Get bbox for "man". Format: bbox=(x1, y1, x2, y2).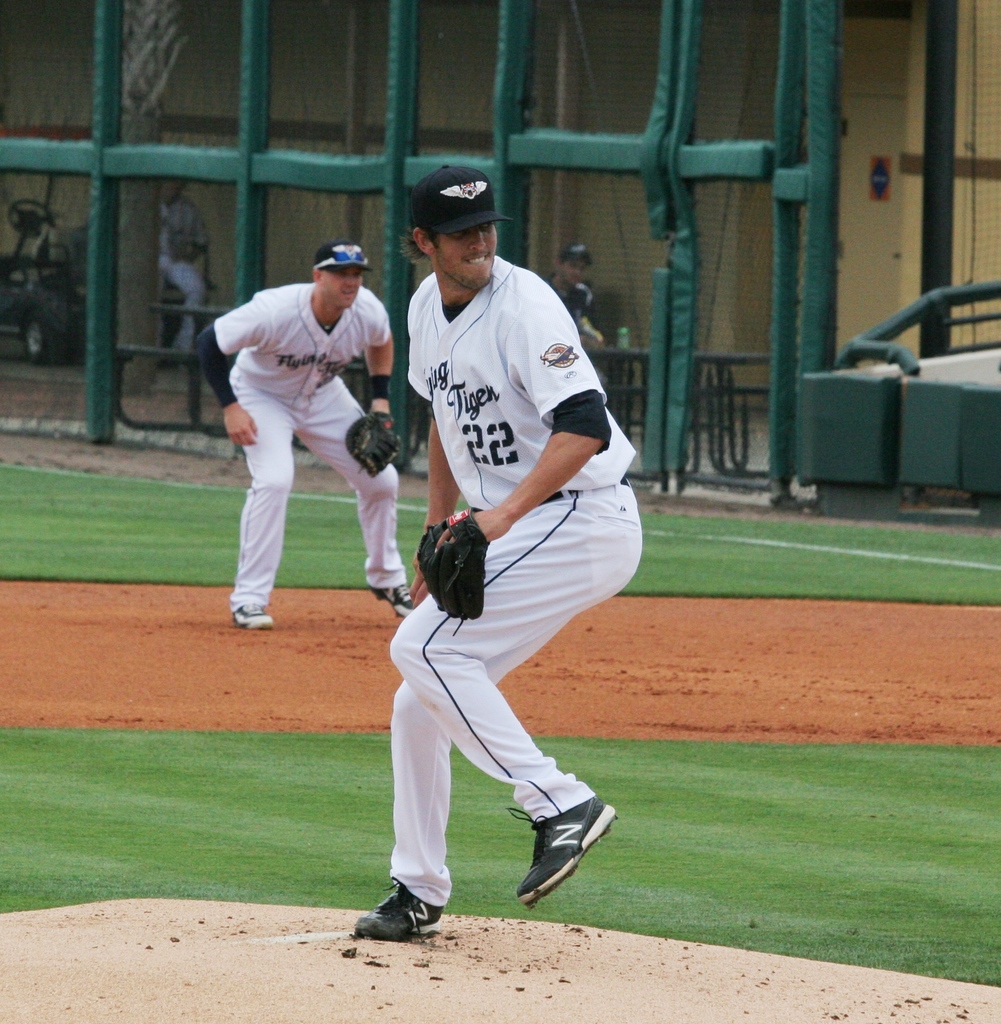
bbox=(145, 173, 234, 353).
